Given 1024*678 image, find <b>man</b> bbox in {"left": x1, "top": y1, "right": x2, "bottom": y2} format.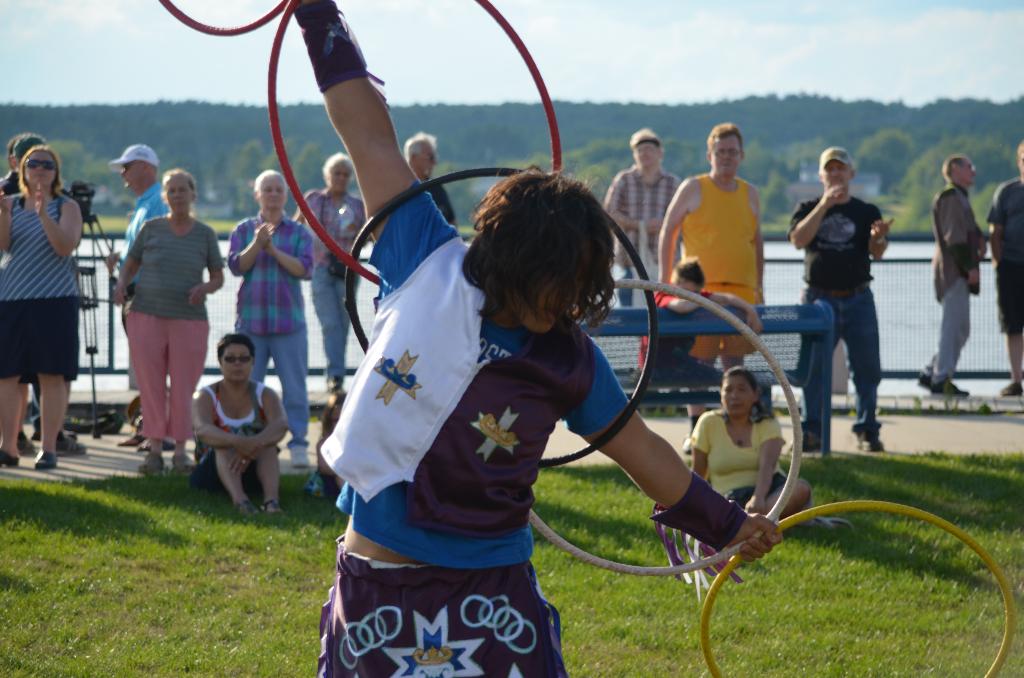
{"left": 924, "top": 150, "right": 1007, "bottom": 396}.
